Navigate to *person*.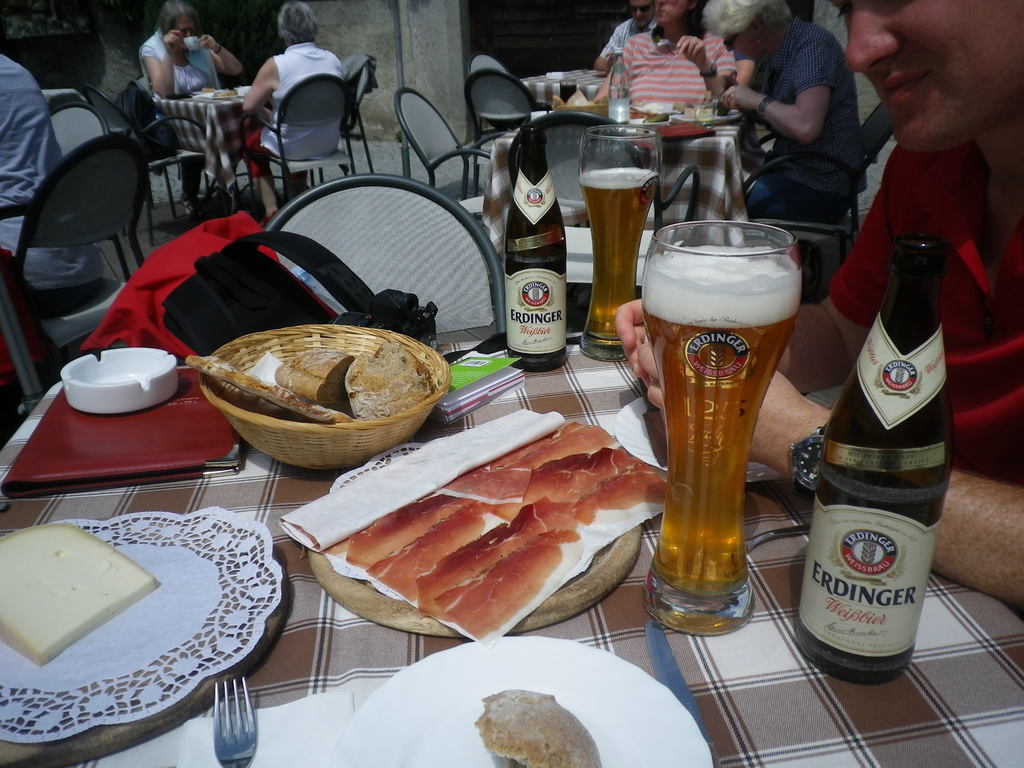
Navigation target: region(614, 0, 1023, 616).
